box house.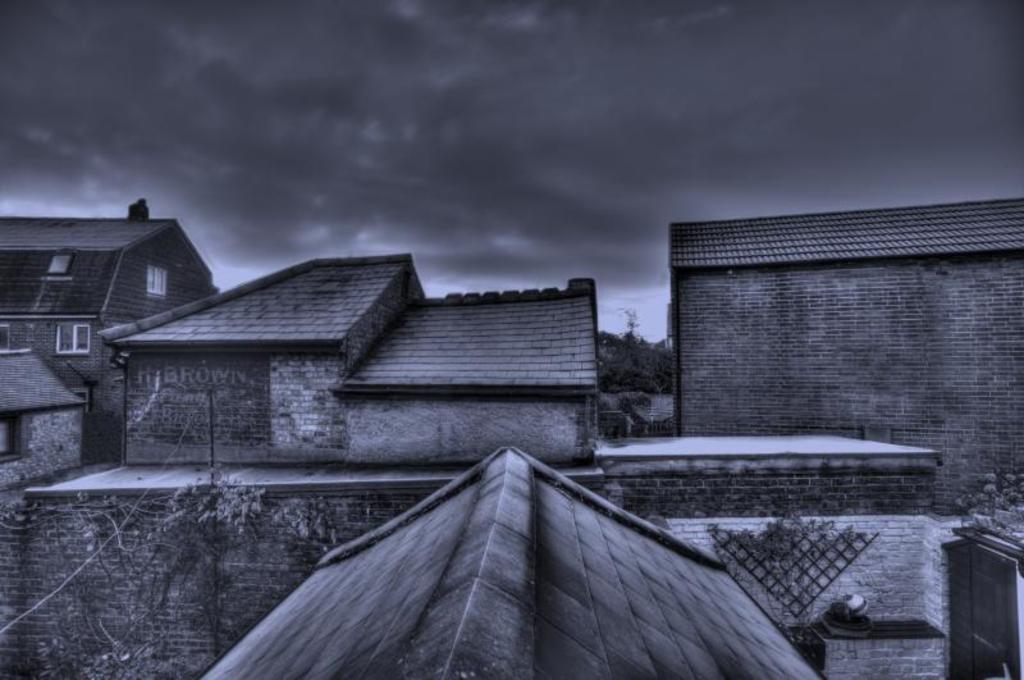
select_region(668, 201, 1023, 512).
